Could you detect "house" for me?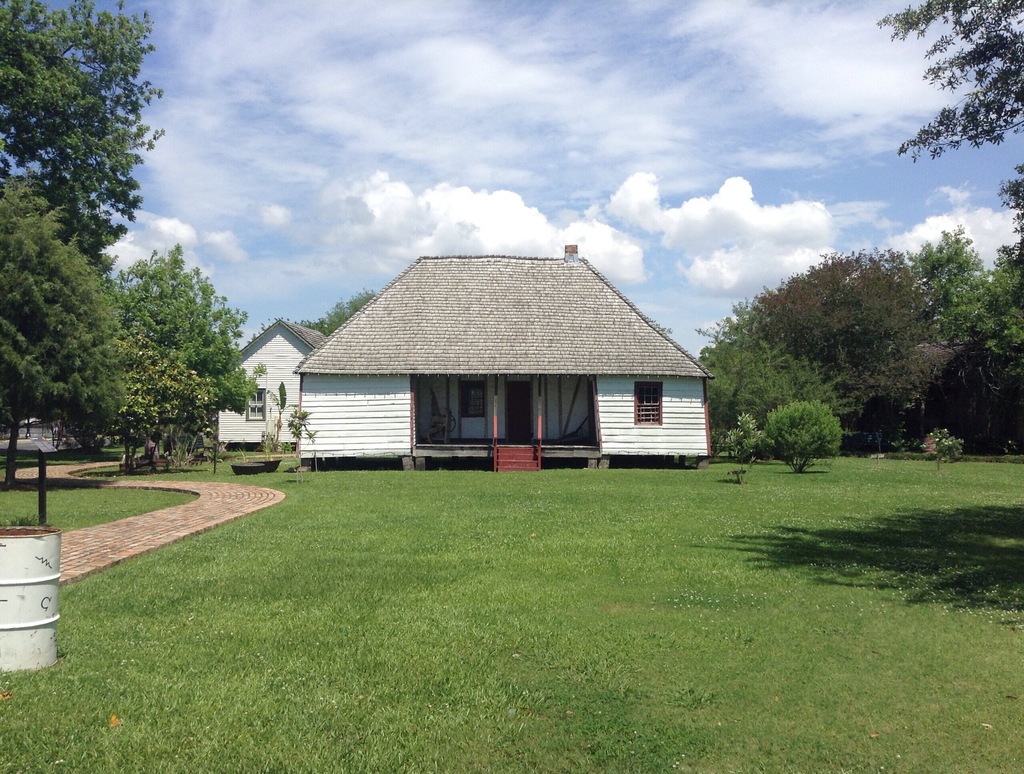
Detection result: 280 230 710 477.
